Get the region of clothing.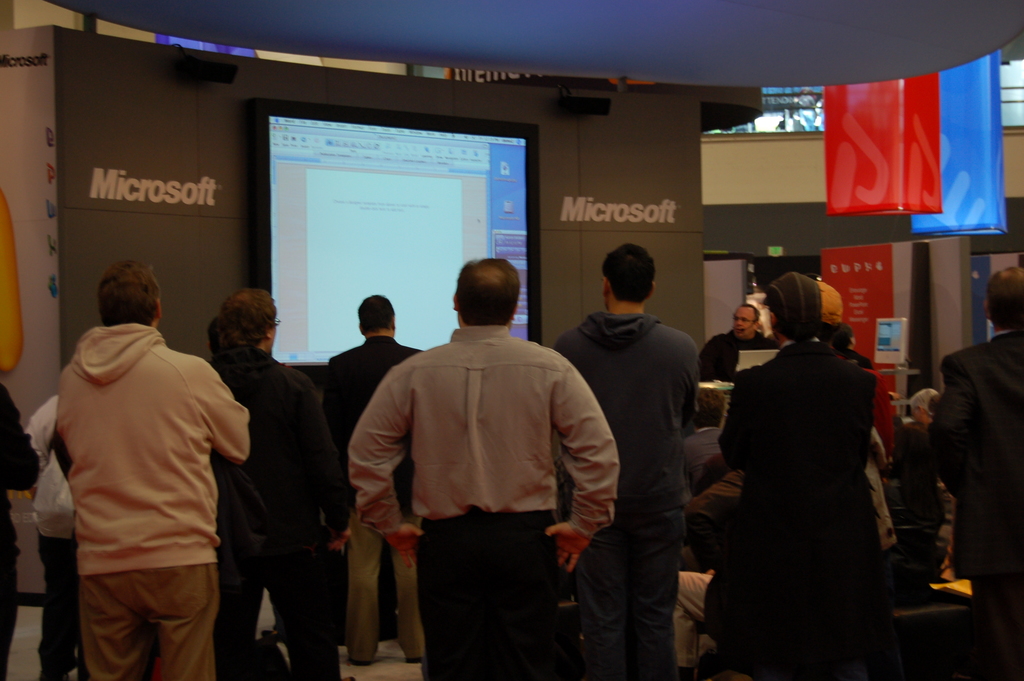
rect(925, 326, 1023, 680).
